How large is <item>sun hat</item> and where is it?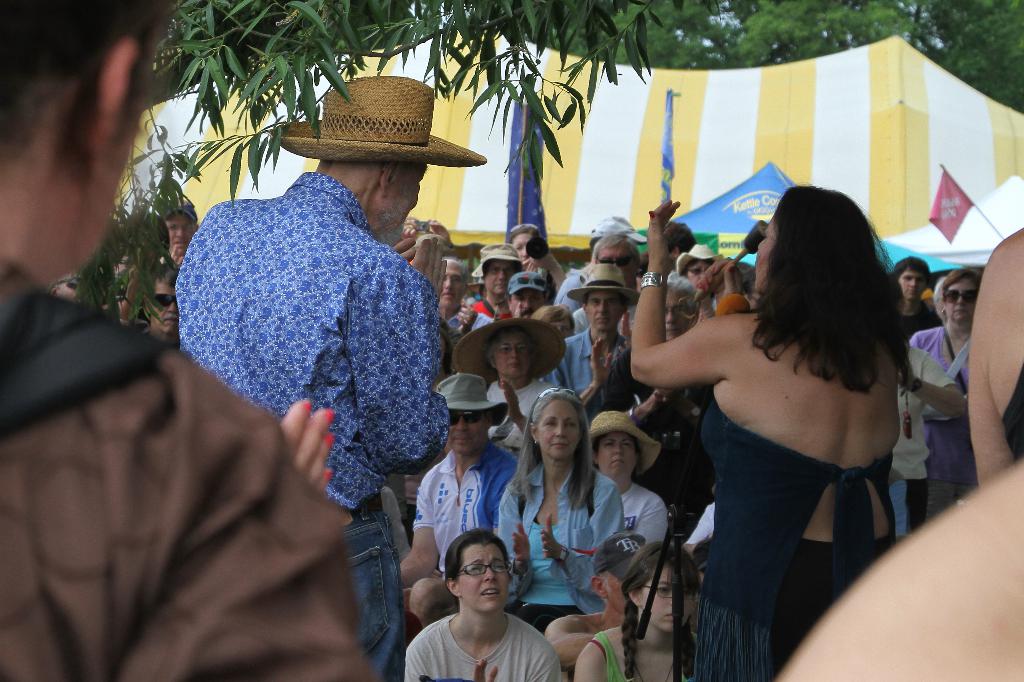
Bounding box: (507,270,553,308).
